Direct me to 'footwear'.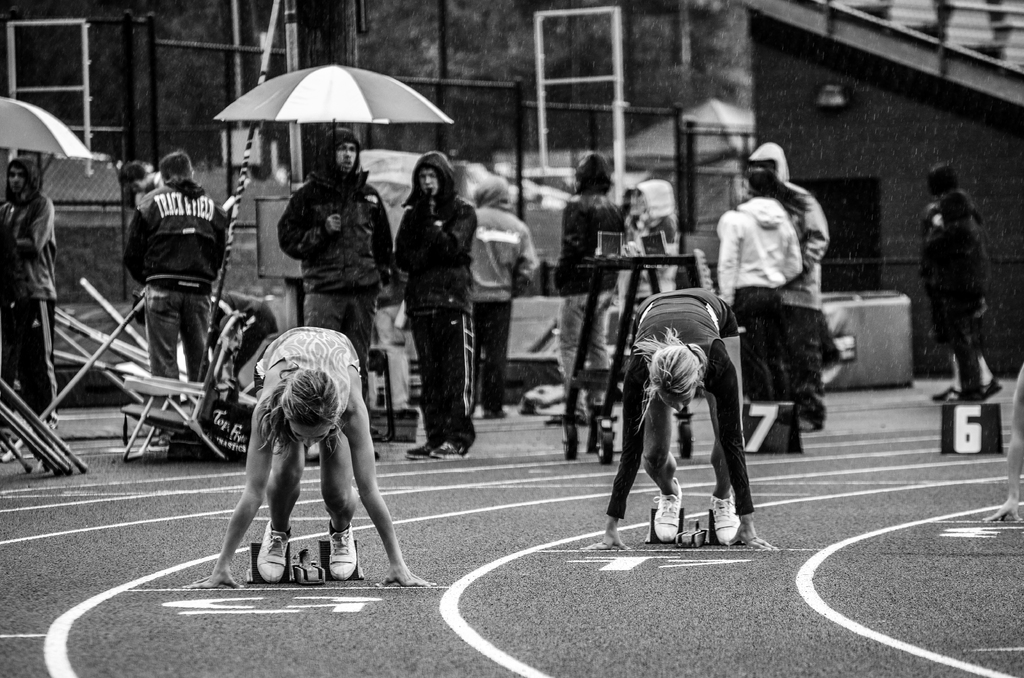
Direction: 252/521/291/585.
